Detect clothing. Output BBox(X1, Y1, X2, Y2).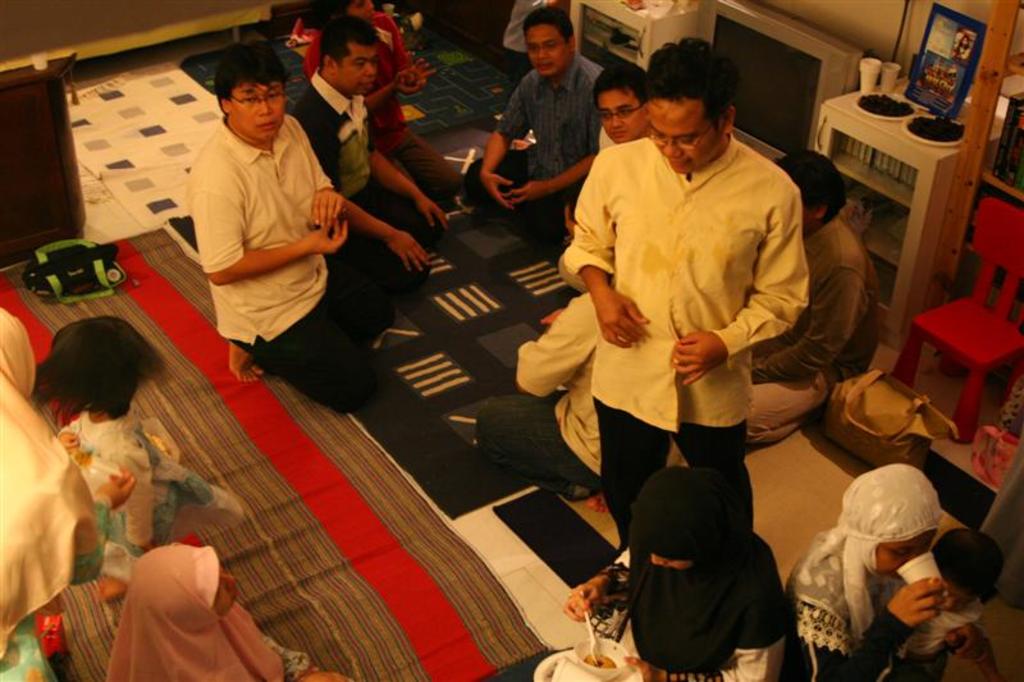
BBox(622, 482, 749, 681).
